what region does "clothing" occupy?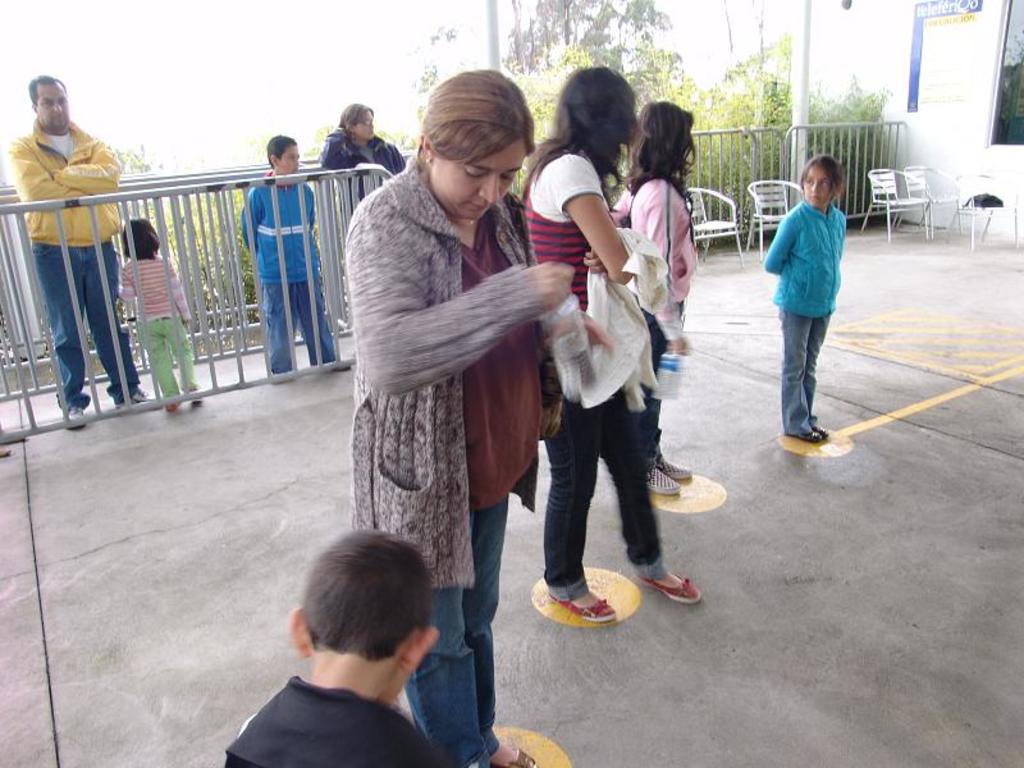
{"x1": 343, "y1": 151, "x2": 541, "y2": 767}.
